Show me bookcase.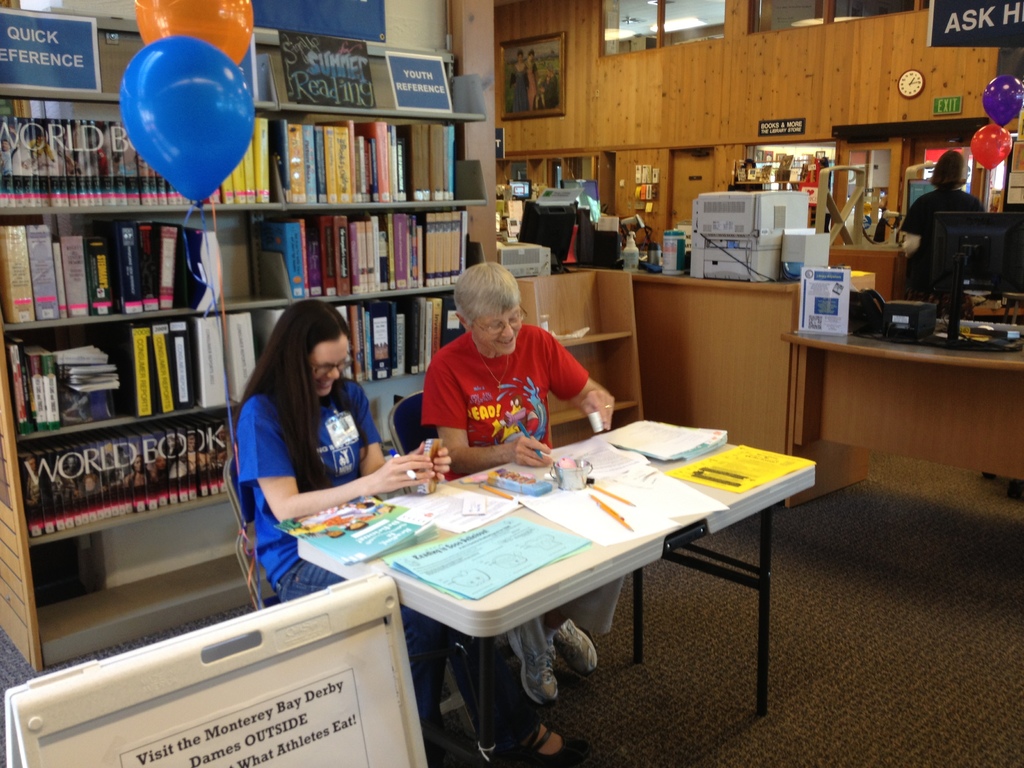
bookcase is here: {"x1": 0, "y1": 0, "x2": 491, "y2": 668}.
